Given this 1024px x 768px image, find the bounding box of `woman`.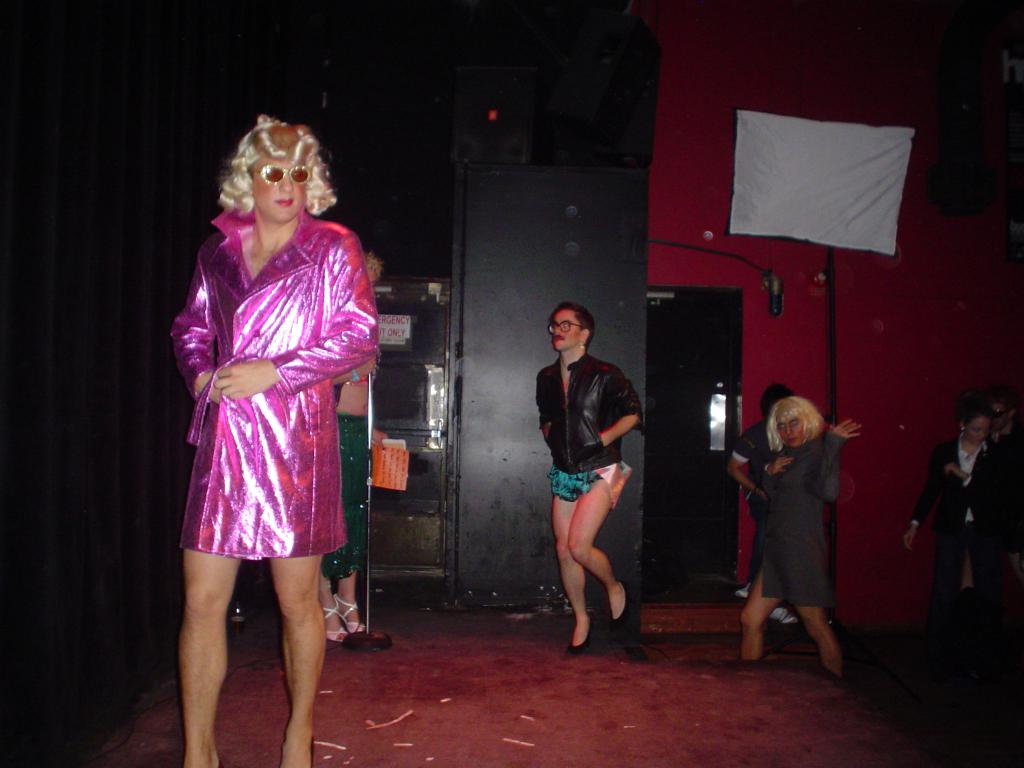
(left=735, top=396, right=872, bottom=691).
